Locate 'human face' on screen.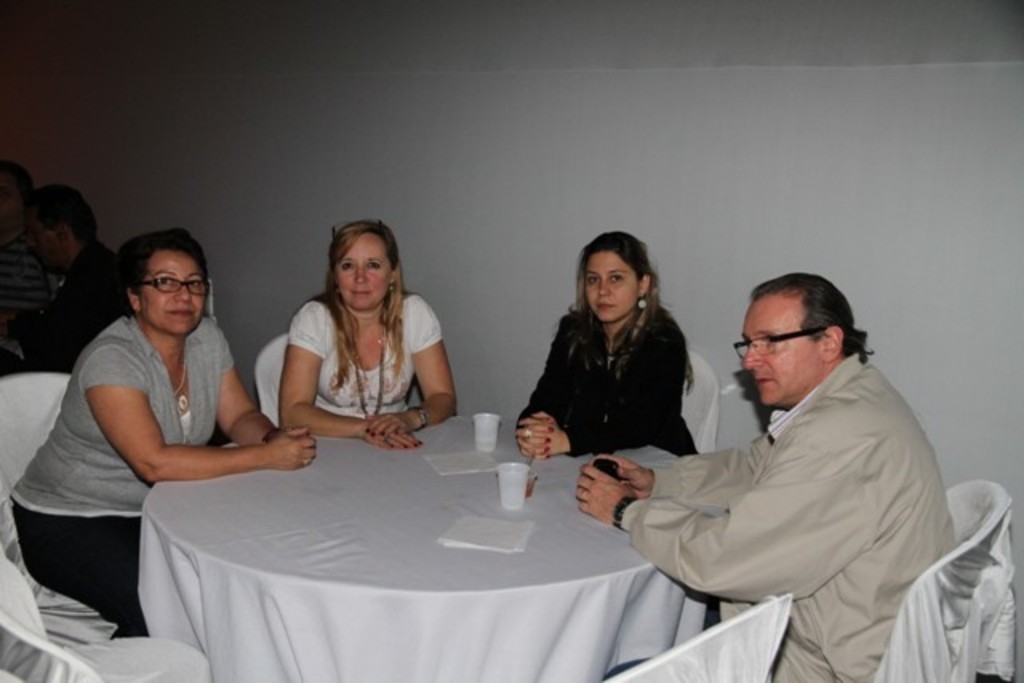
On screen at [left=144, top=256, right=202, bottom=336].
